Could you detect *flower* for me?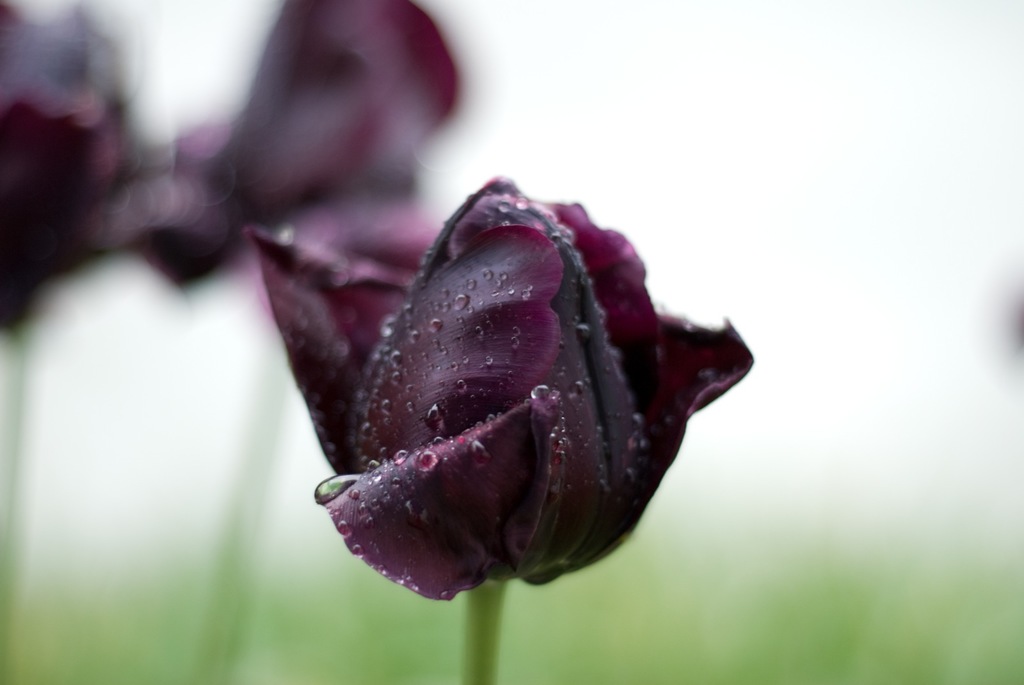
Detection result: region(276, 148, 722, 593).
